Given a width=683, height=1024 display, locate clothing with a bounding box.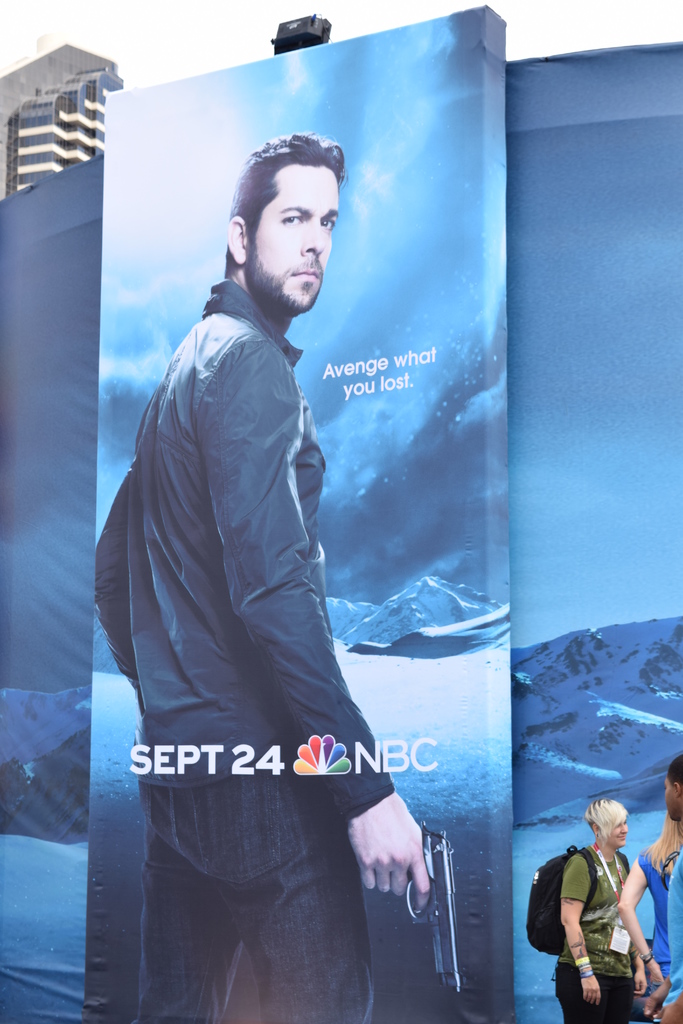
Located: <bbox>639, 845, 682, 1022</bbox>.
